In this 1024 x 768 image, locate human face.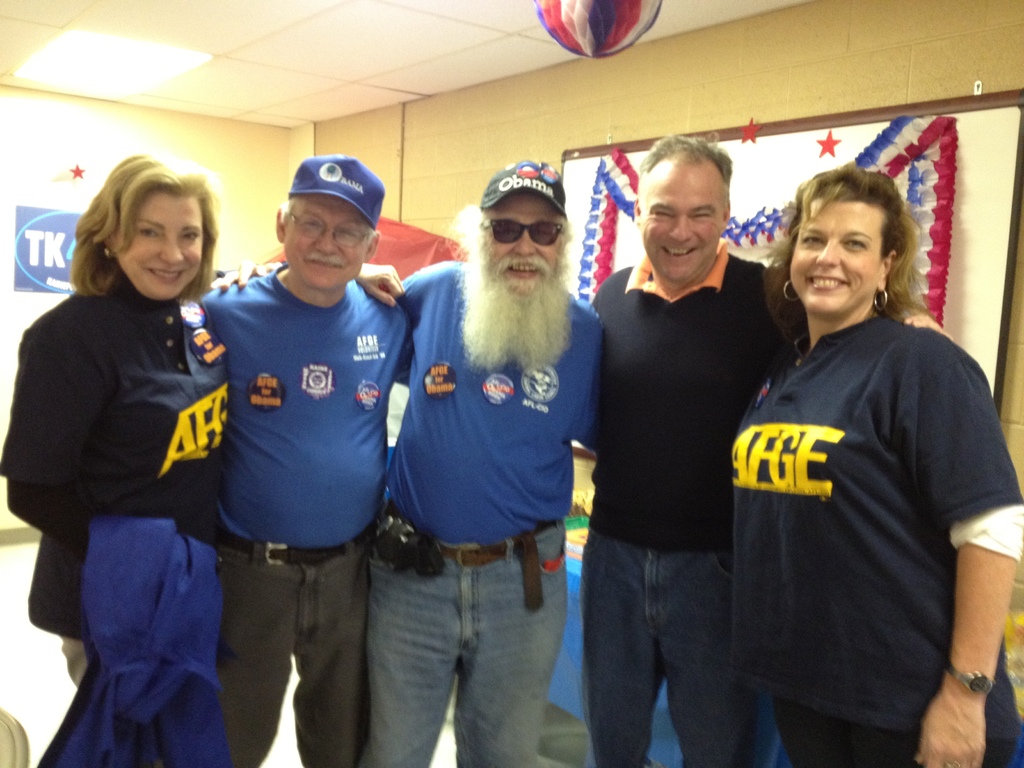
Bounding box: select_region(639, 164, 724, 279).
